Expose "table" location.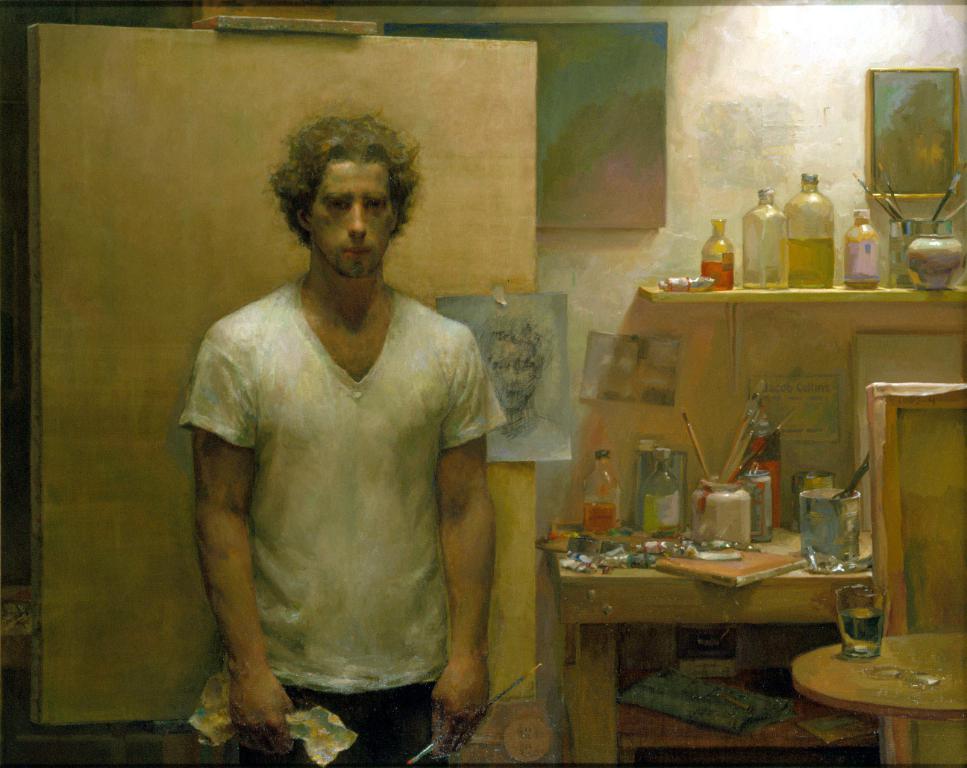
Exposed at pyautogui.locateOnScreen(547, 523, 880, 764).
